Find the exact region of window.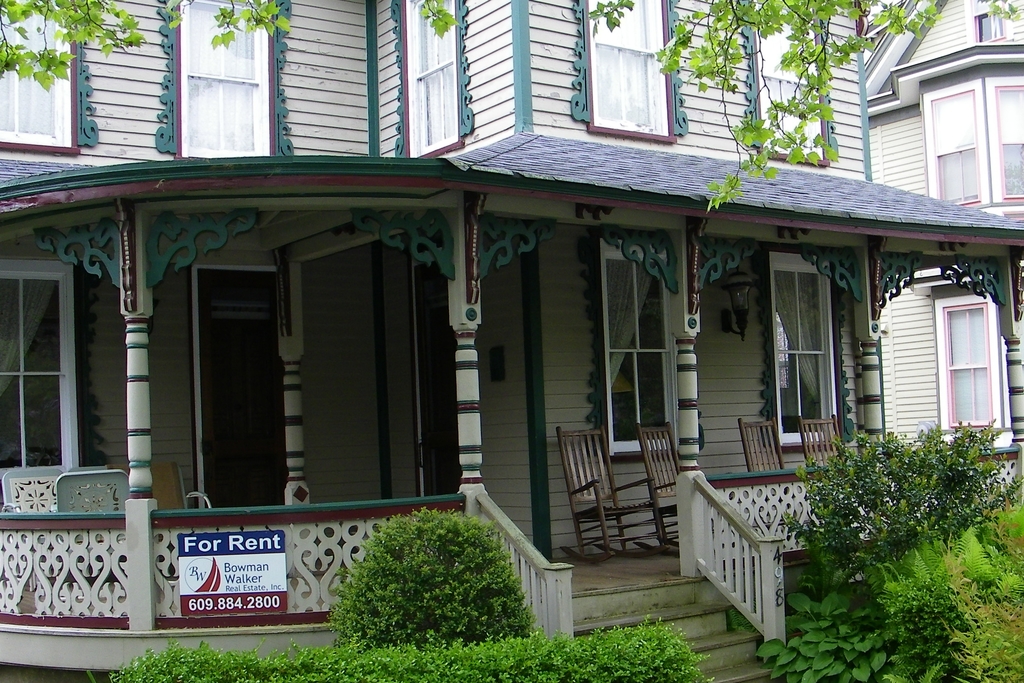
Exact region: 575/0/676/142.
